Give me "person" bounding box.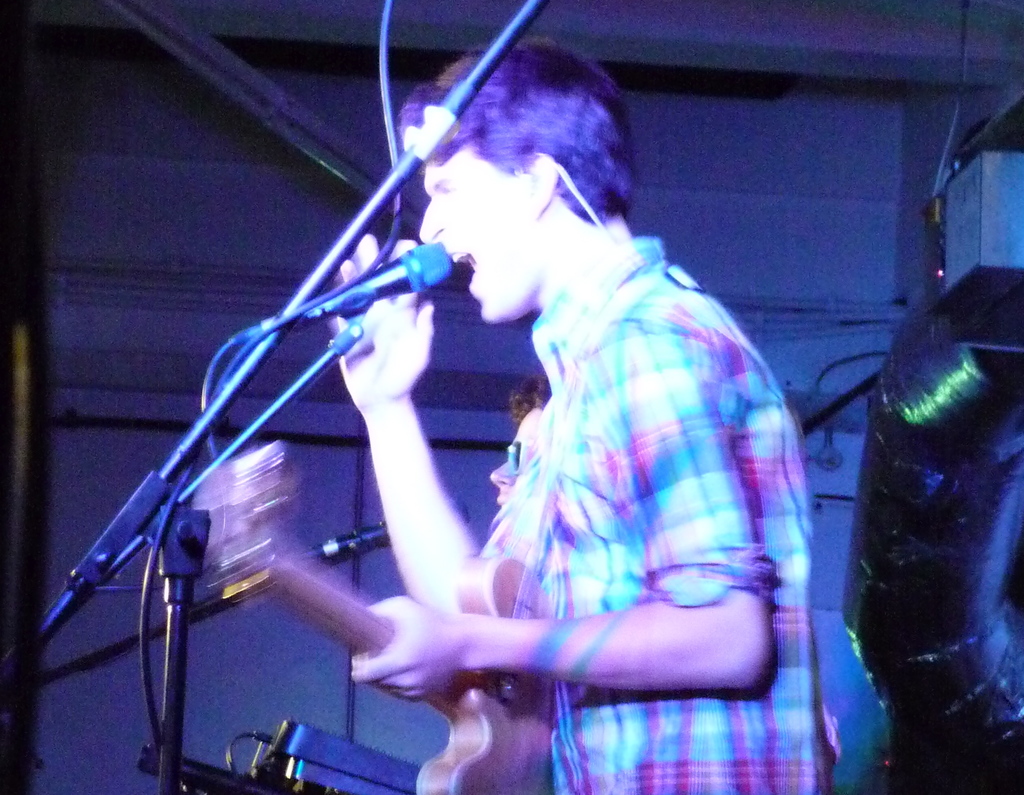
box(263, 55, 810, 794).
